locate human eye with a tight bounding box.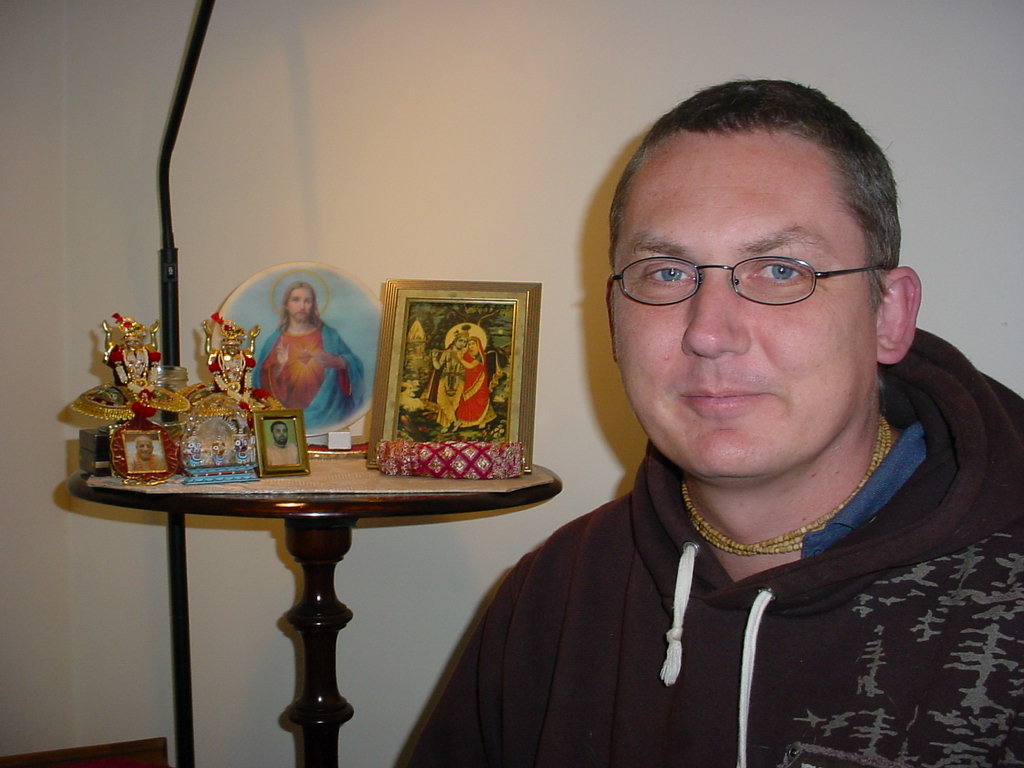
636/251/701/291.
